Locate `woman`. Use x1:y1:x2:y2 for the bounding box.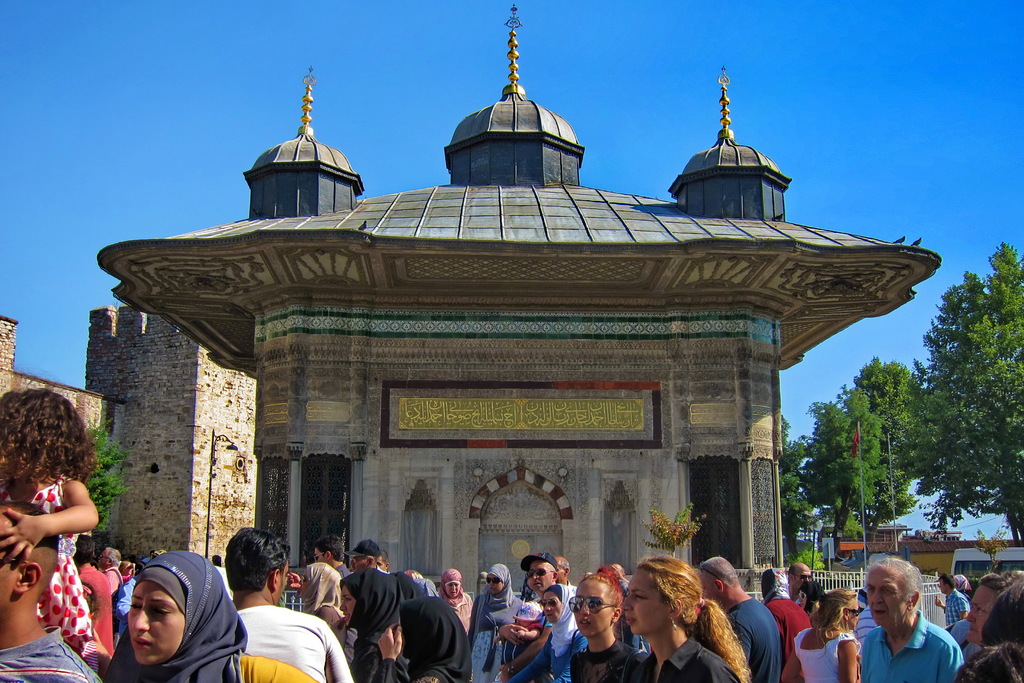
104:552:316:682.
